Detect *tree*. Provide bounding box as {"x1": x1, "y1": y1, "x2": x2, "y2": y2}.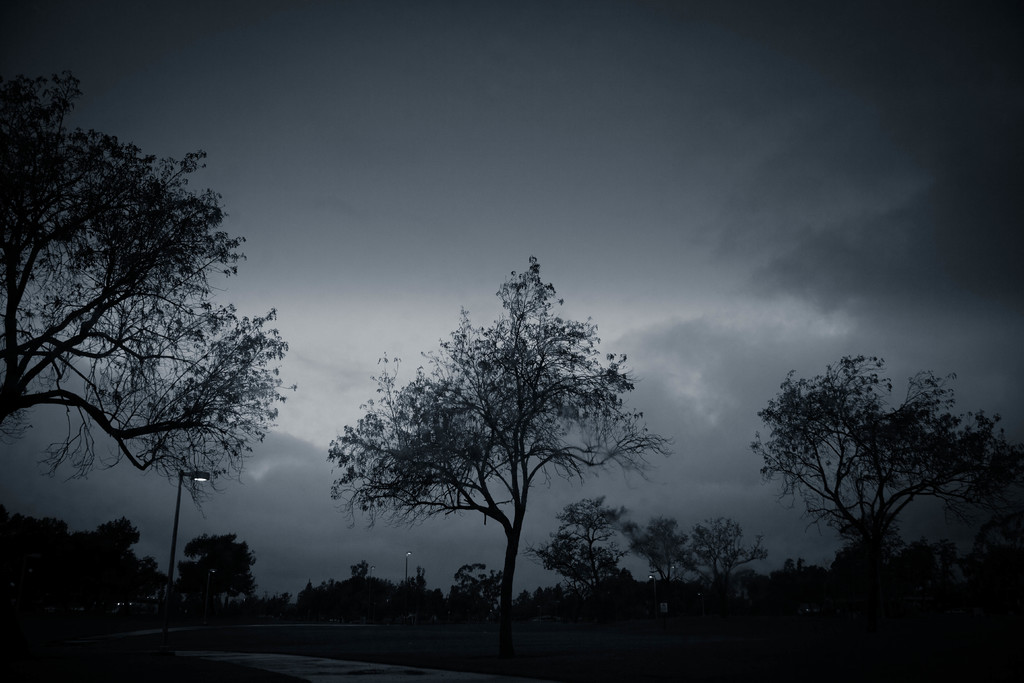
{"x1": 8, "y1": 520, "x2": 168, "y2": 602}.
